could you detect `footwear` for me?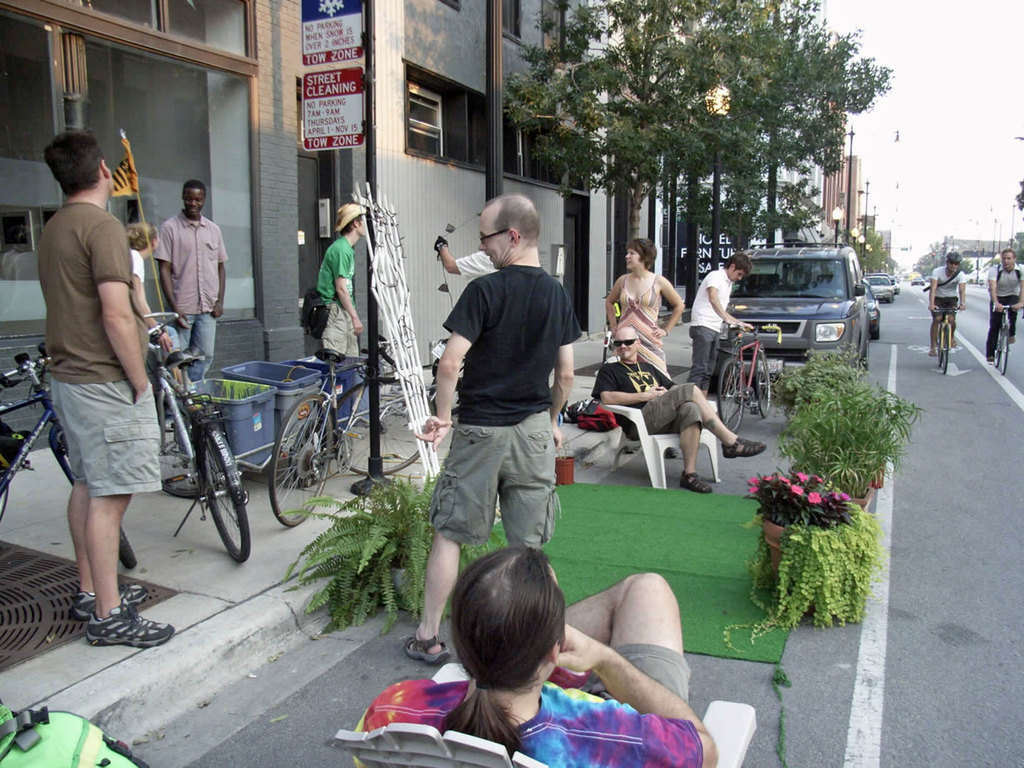
Detection result: crop(679, 472, 712, 494).
